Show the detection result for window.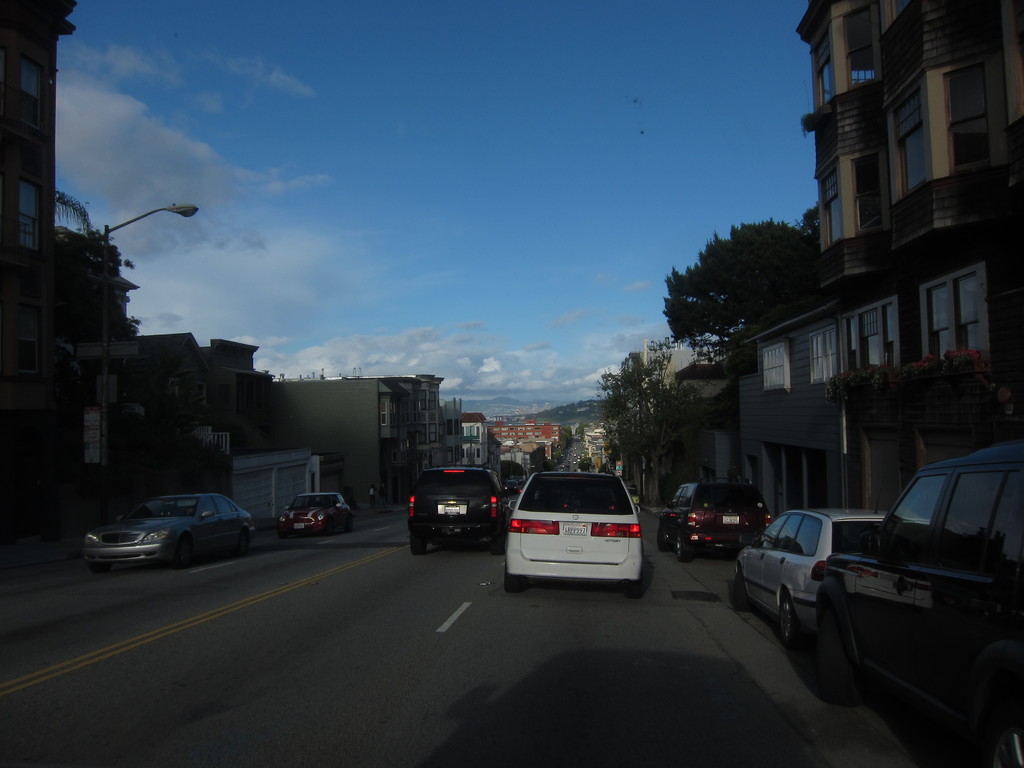
l=14, t=62, r=45, b=134.
